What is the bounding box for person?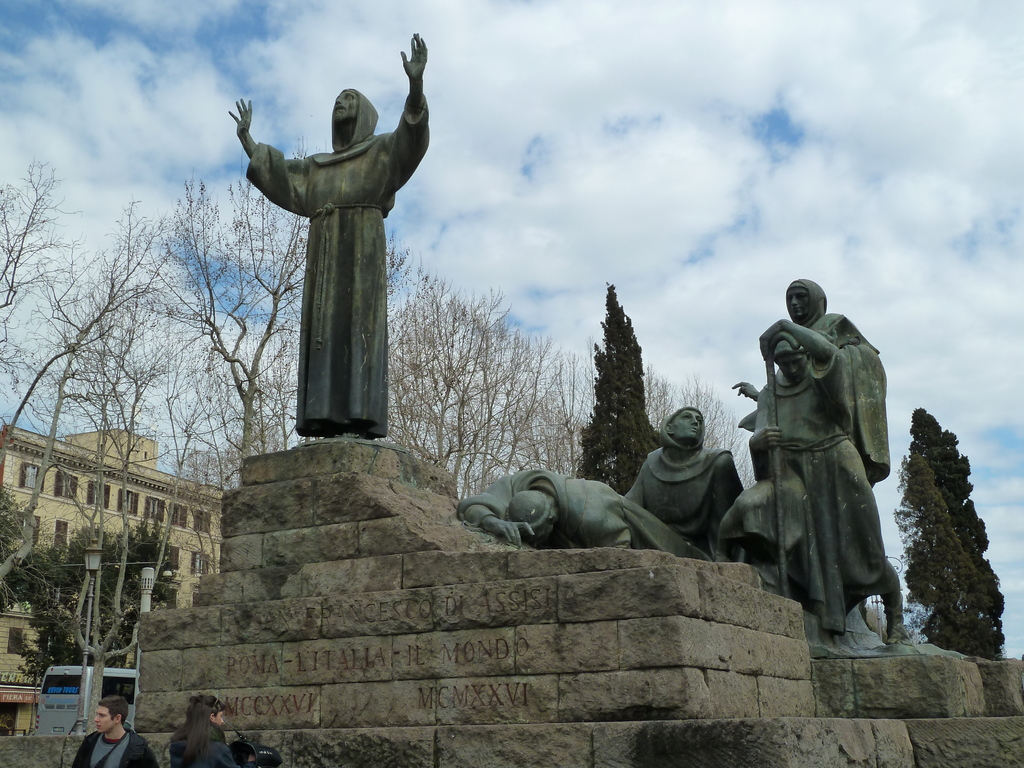
{"left": 711, "top": 319, "right": 921, "bottom": 642}.
